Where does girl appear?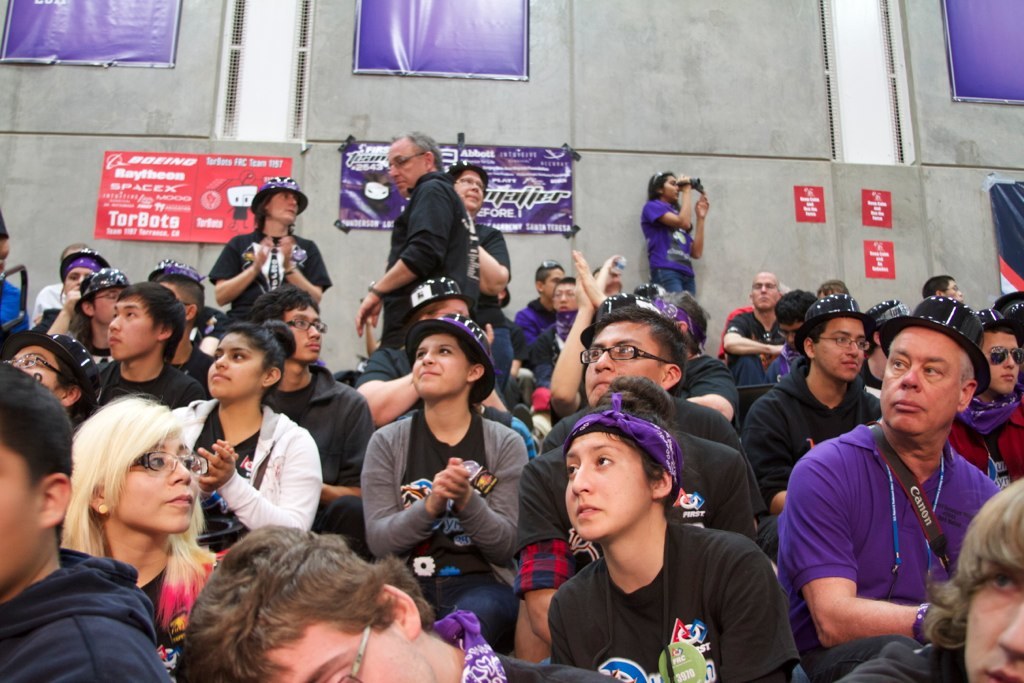
Appears at [x1=172, y1=322, x2=322, y2=553].
